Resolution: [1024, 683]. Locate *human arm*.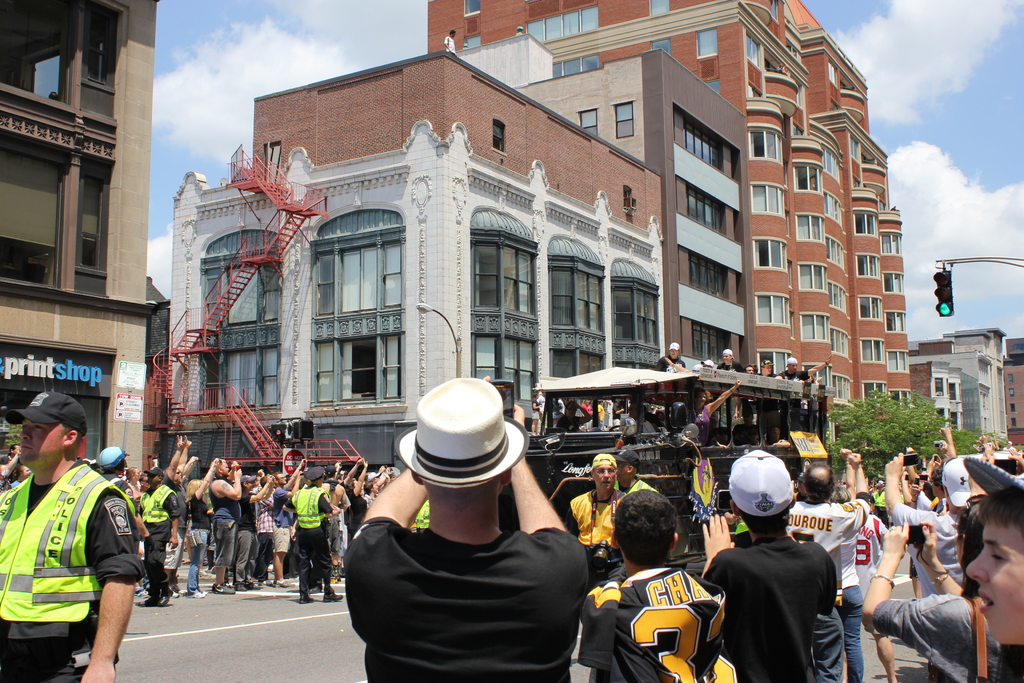
508, 450, 597, 614.
